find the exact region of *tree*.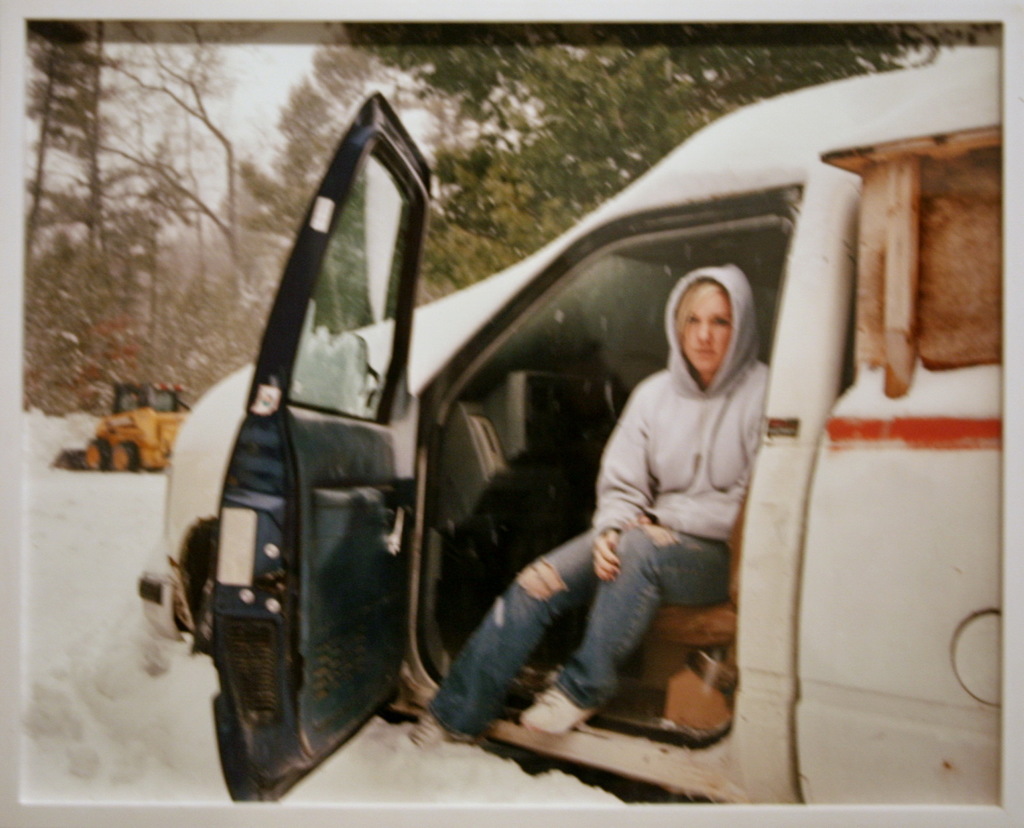
Exact region: left=287, top=11, right=1009, bottom=311.
